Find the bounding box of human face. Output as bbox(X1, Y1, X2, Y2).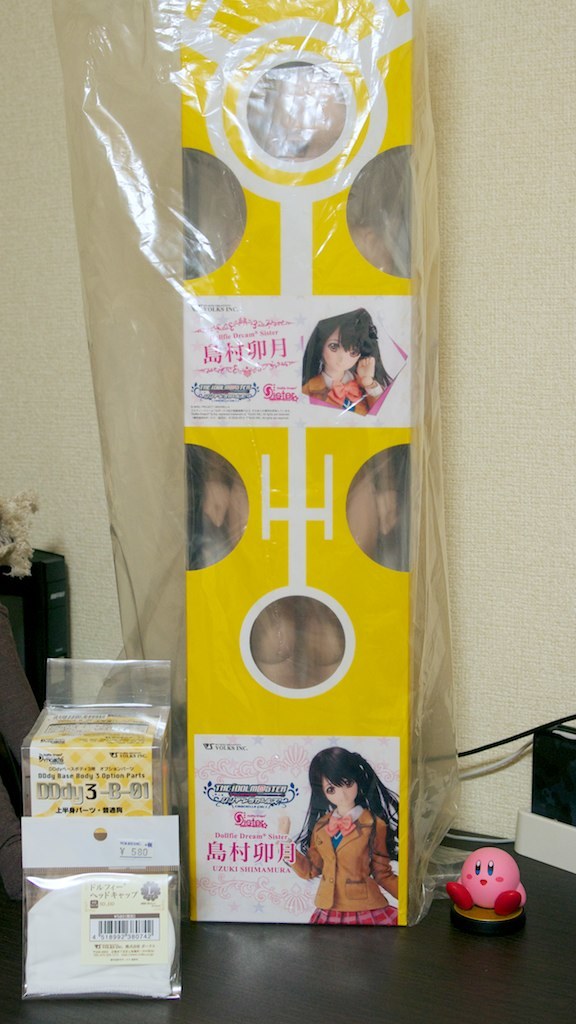
bbox(323, 333, 361, 374).
